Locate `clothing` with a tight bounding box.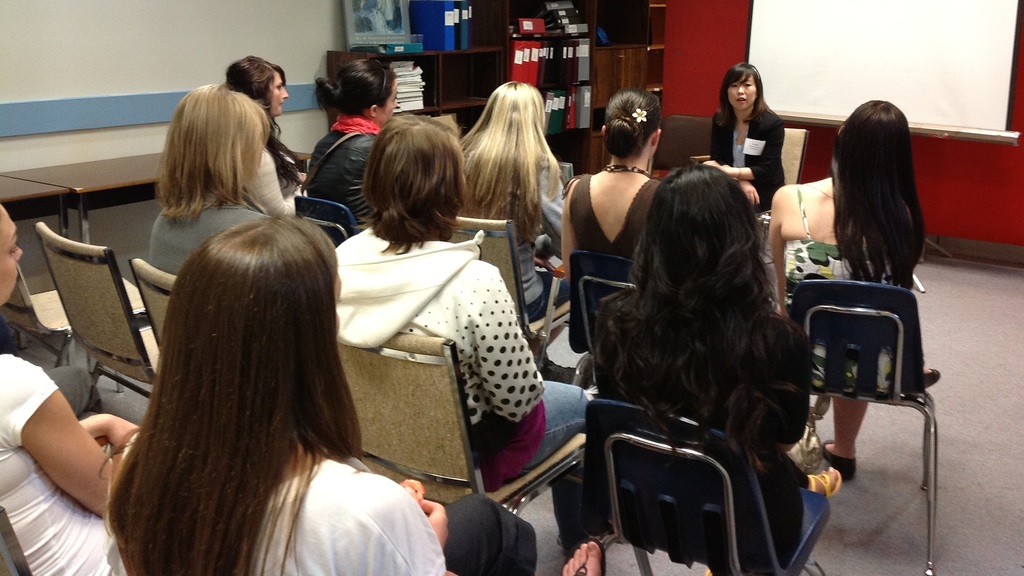
705/102/788/209.
